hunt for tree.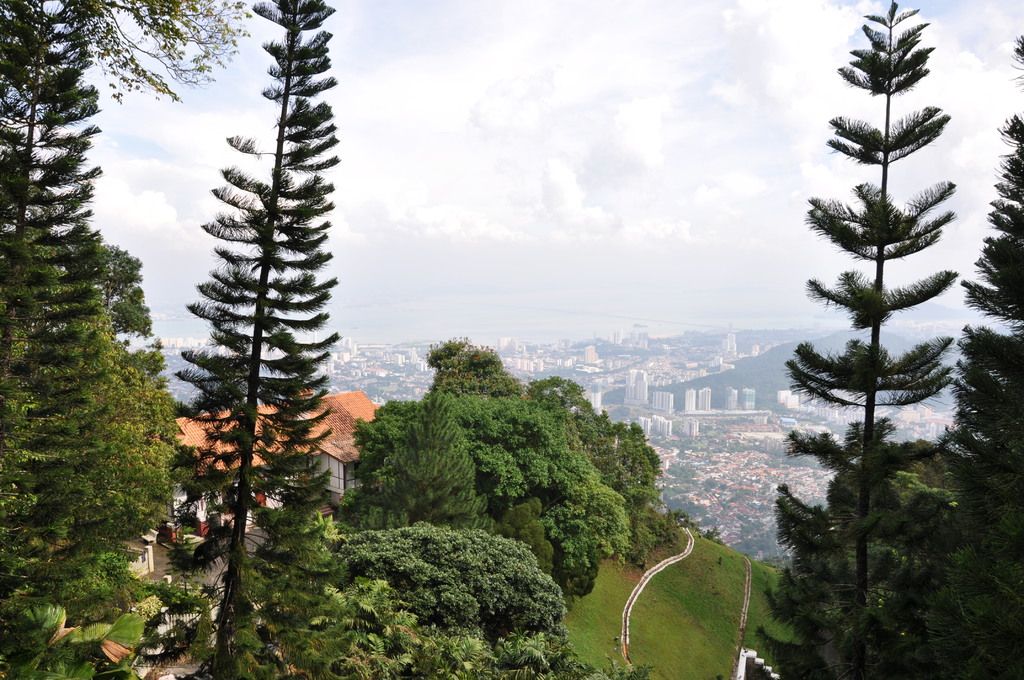
Hunted down at 148,22,365,587.
